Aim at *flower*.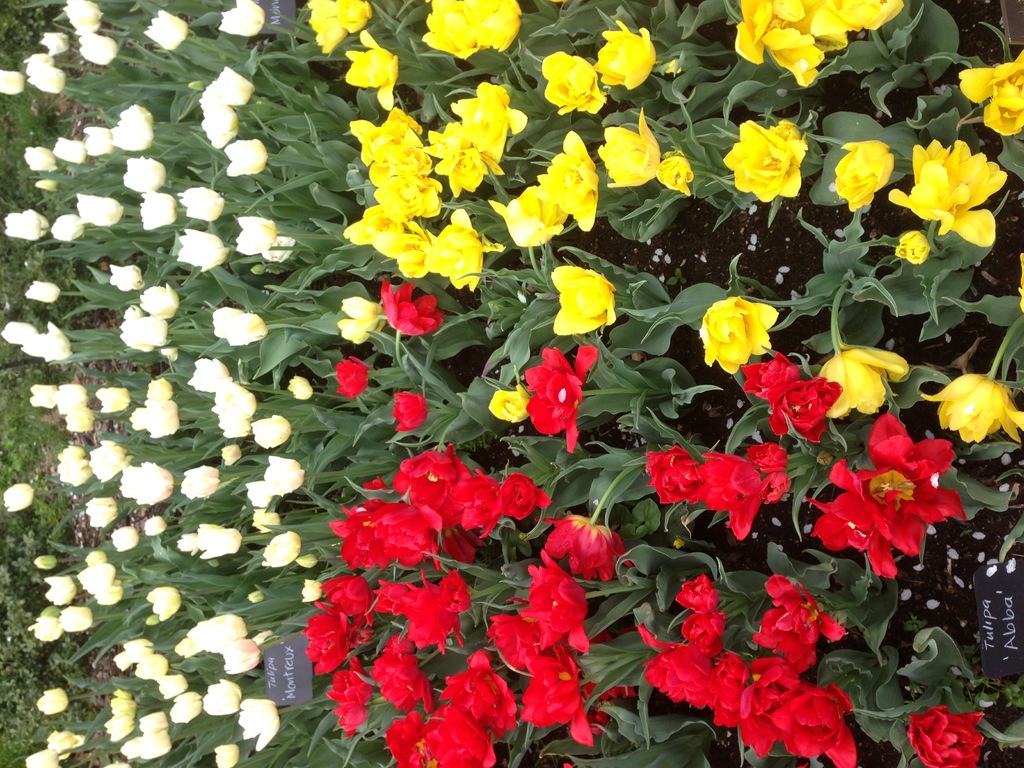
Aimed at bbox=[0, 72, 22, 99].
